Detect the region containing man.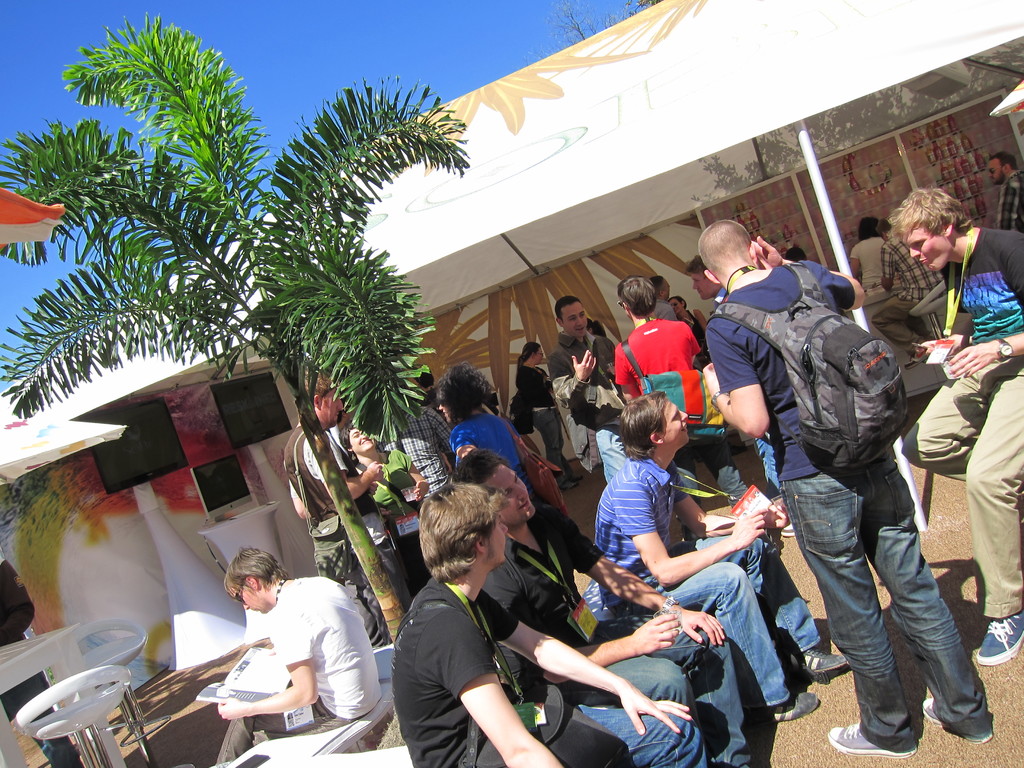
region(548, 294, 640, 440).
